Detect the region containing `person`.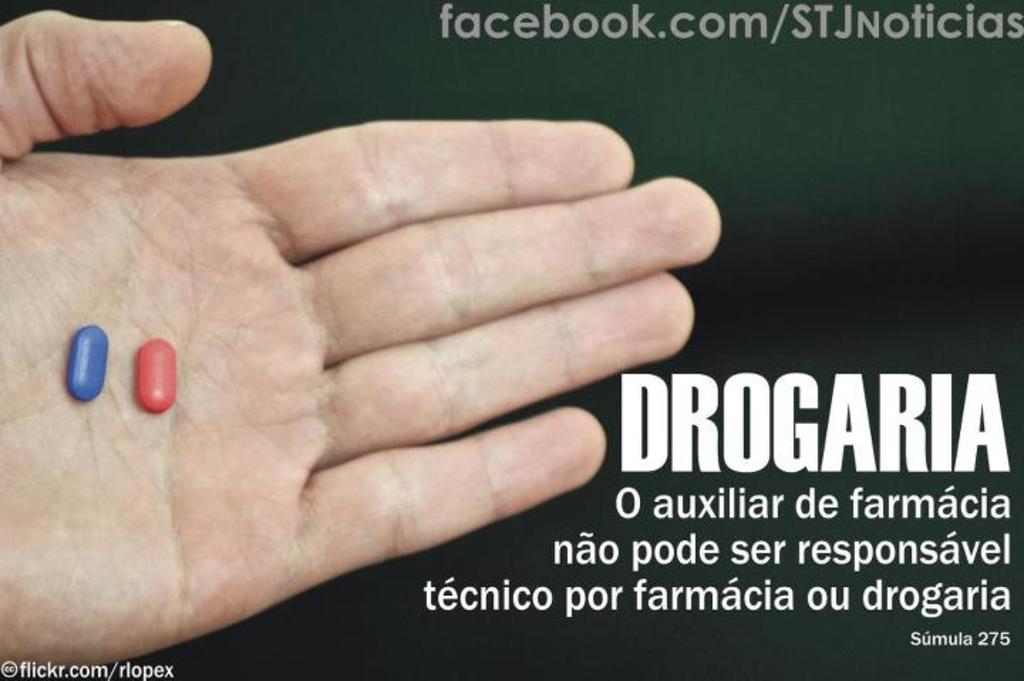
0, 6, 722, 670.
